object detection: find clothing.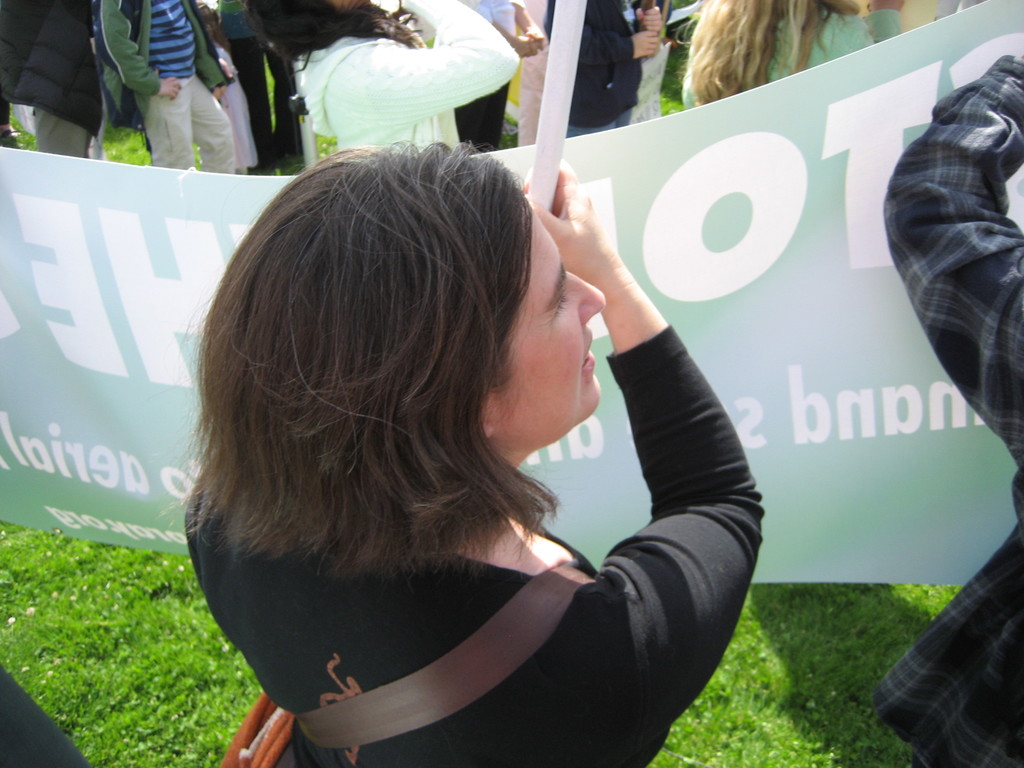
[678,2,904,97].
